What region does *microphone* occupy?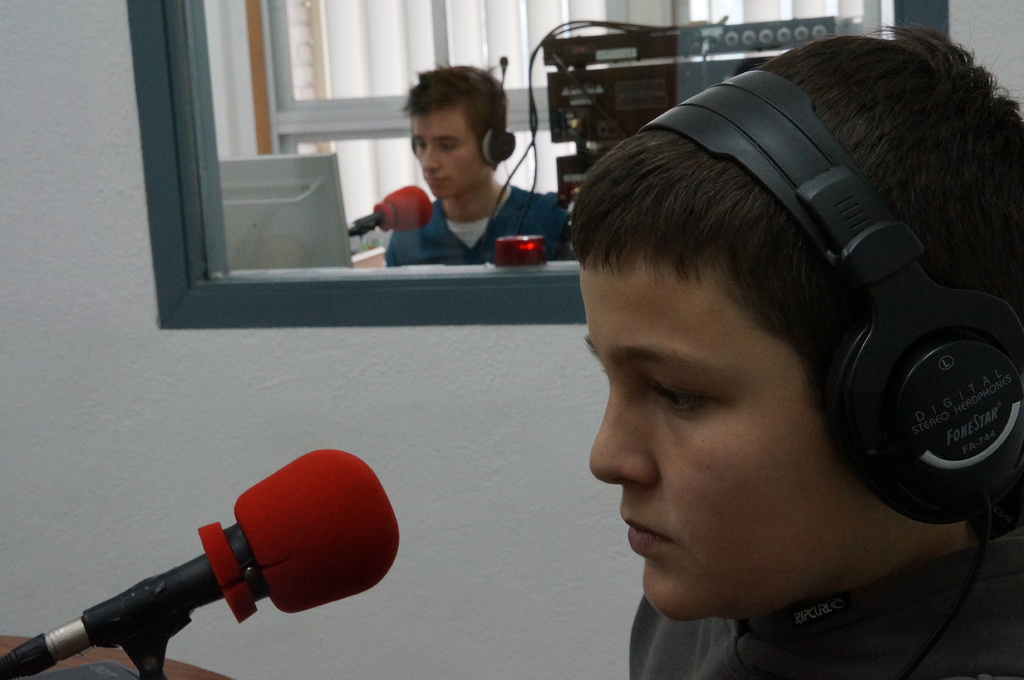
Rect(345, 182, 435, 240).
